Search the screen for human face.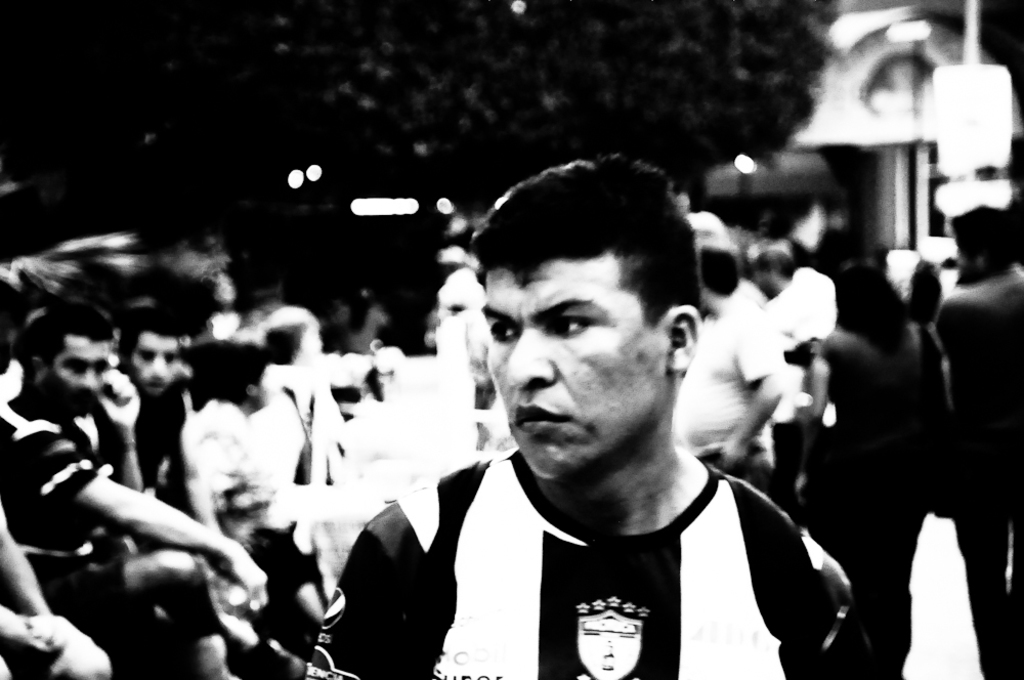
Found at Rect(256, 359, 273, 409).
